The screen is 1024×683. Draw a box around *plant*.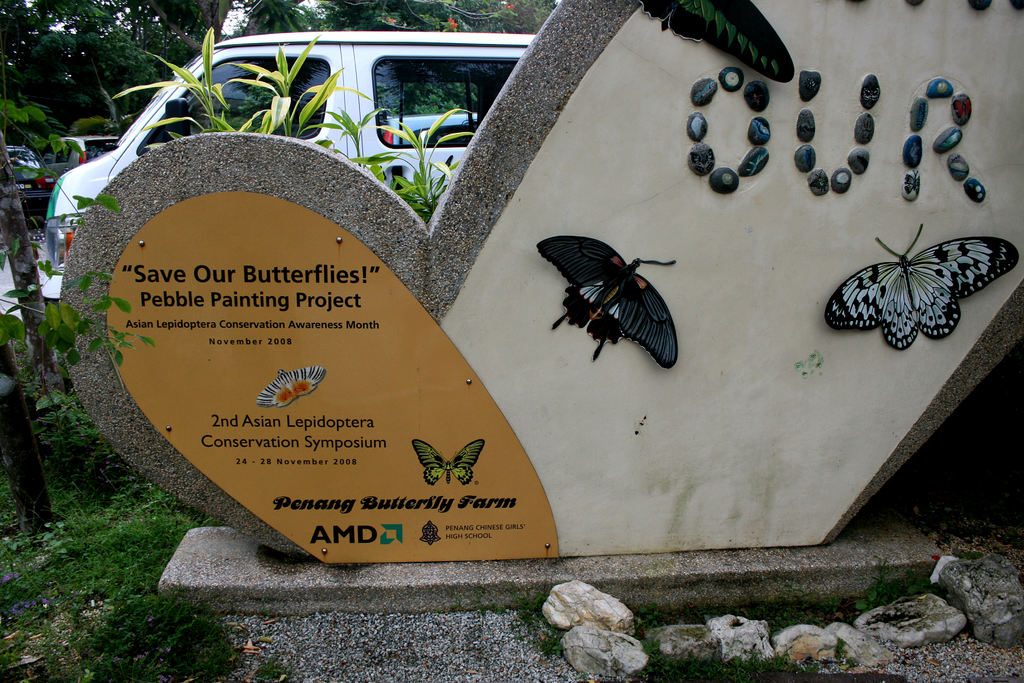
[left=104, top=23, right=477, bottom=217].
